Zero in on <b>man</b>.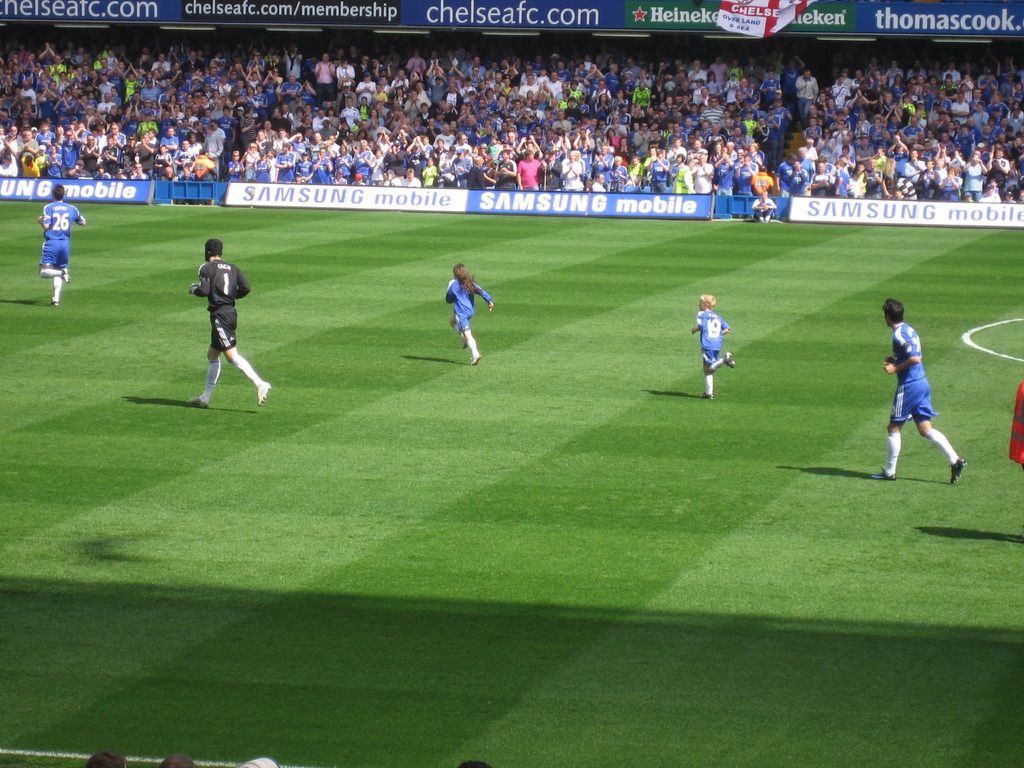
Zeroed in: (left=189, top=236, right=264, bottom=409).
